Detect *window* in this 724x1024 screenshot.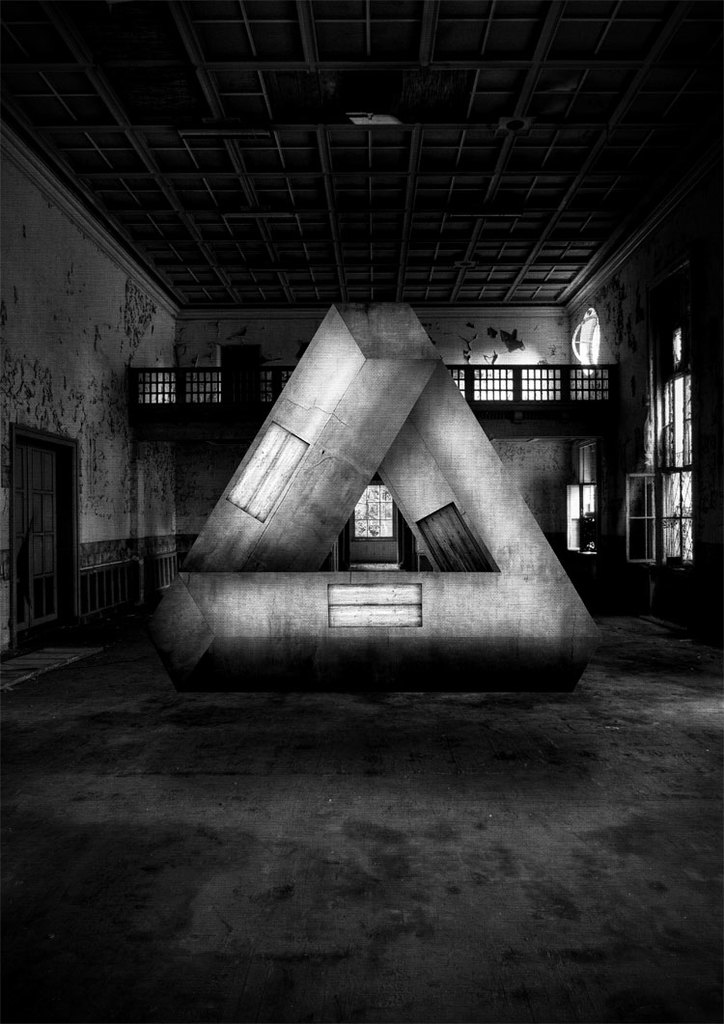
Detection: (left=577, top=313, right=600, bottom=370).
